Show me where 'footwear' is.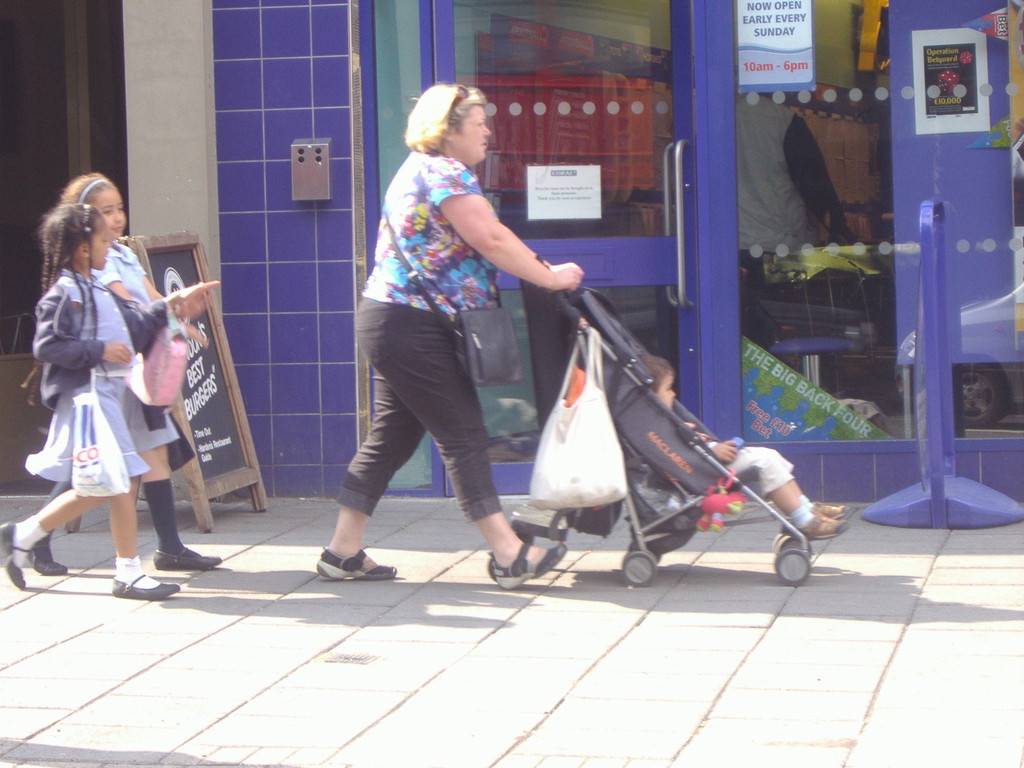
'footwear' is at select_region(111, 573, 181, 600).
